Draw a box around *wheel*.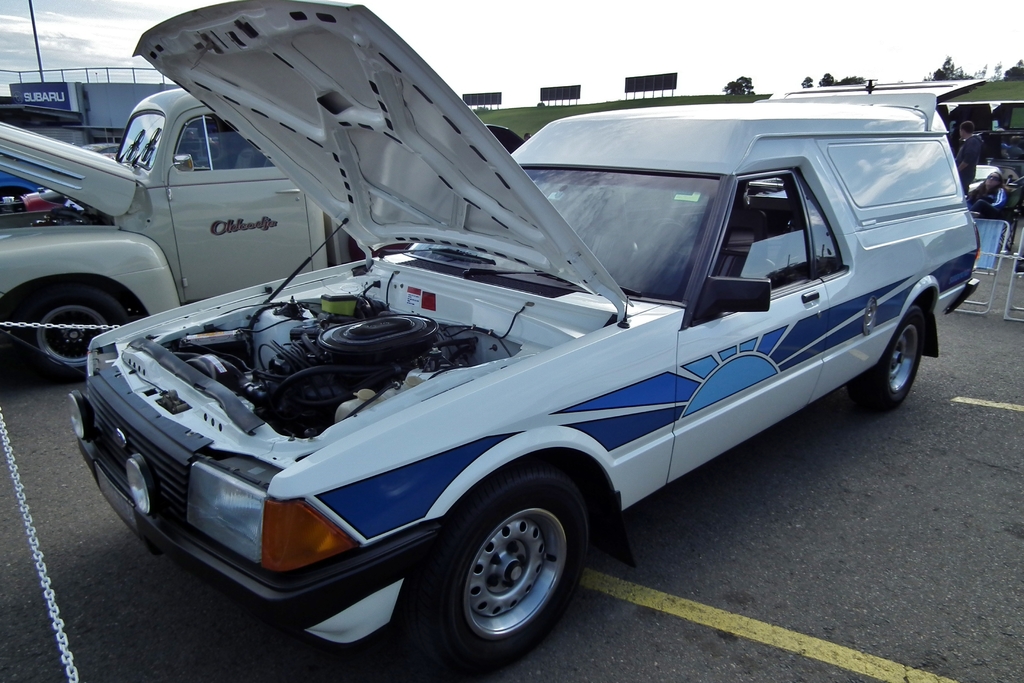
420:486:586:654.
